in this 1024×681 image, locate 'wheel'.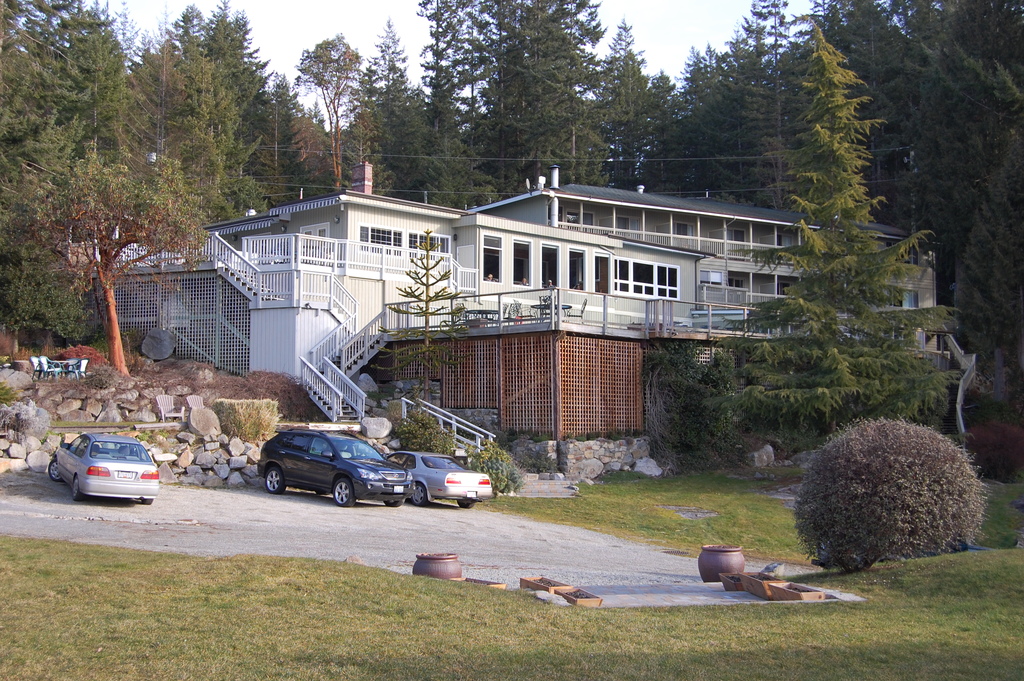
Bounding box: [142, 497, 152, 504].
